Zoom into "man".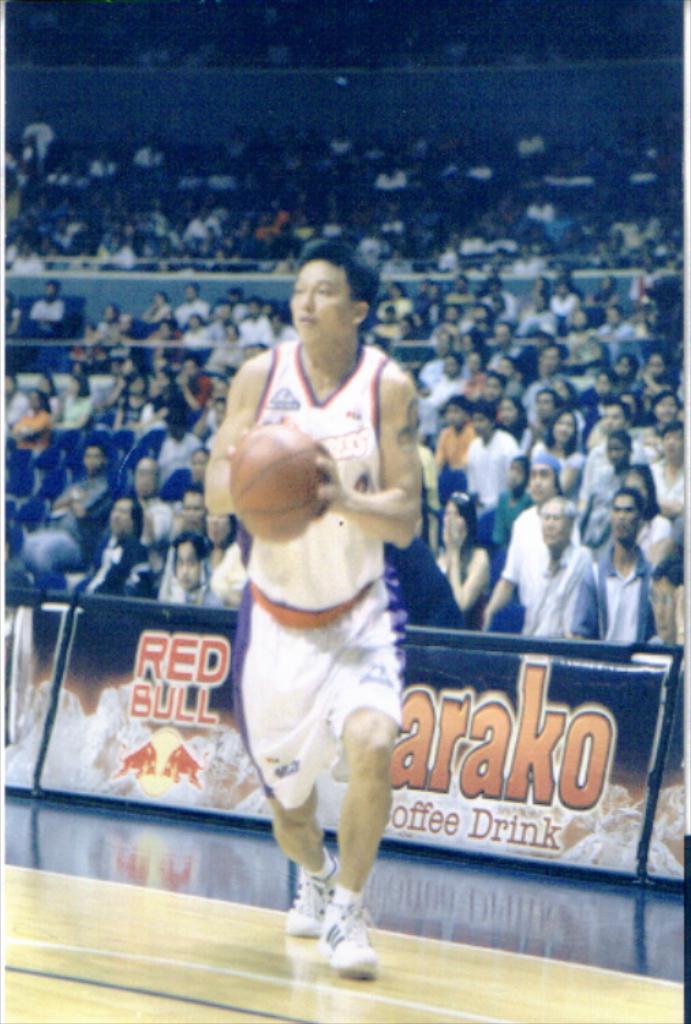
Zoom target: BBox(569, 485, 657, 649).
